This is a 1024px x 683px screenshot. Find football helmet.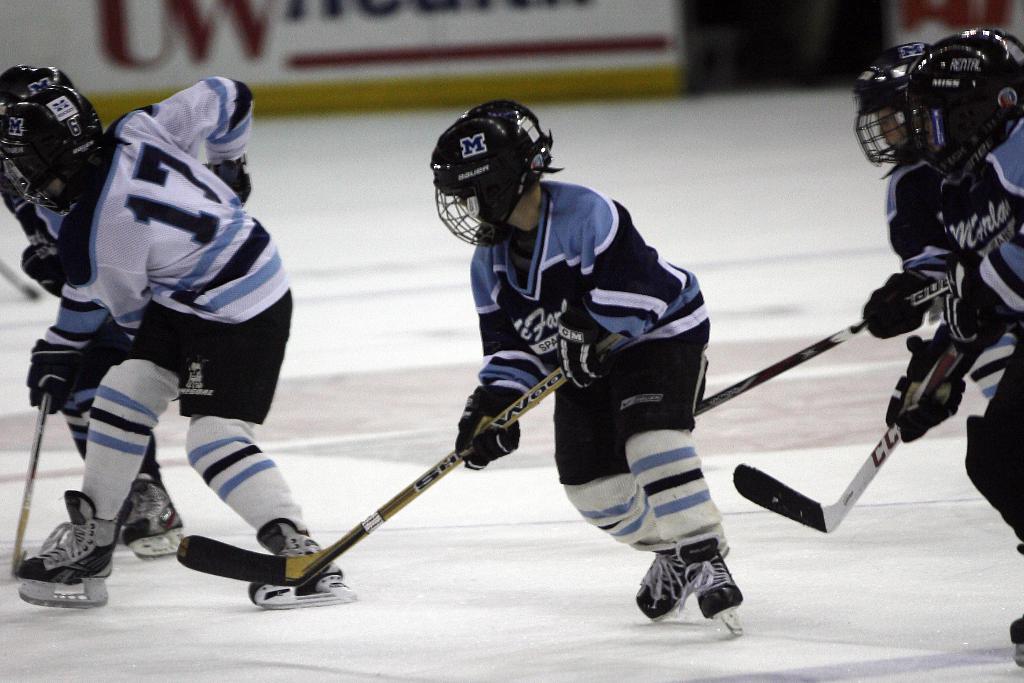
Bounding box: x1=911, y1=25, x2=1023, y2=186.
